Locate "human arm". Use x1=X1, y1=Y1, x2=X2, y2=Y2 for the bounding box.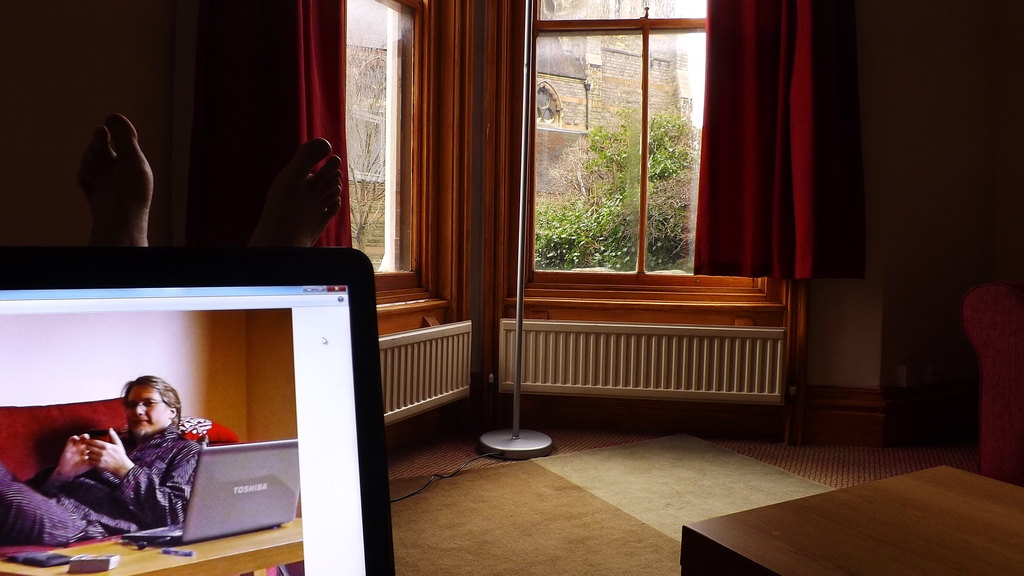
x1=84, y1=425, x2=200, y2=528.
